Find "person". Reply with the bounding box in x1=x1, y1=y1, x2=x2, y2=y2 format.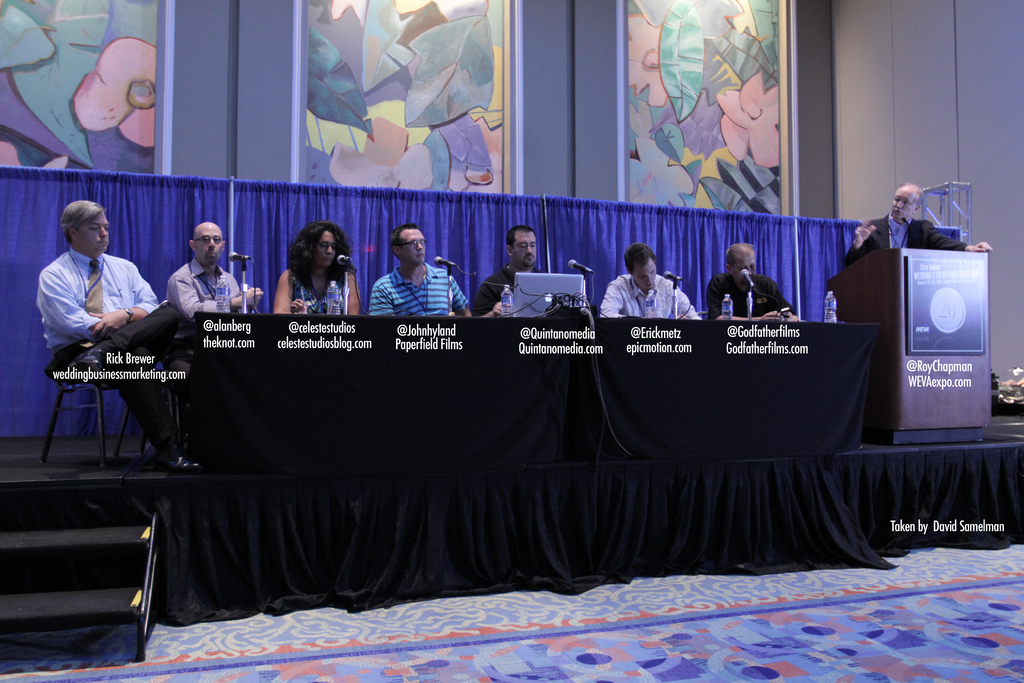
x1=844, y1=178, x2=991, y2=268.
